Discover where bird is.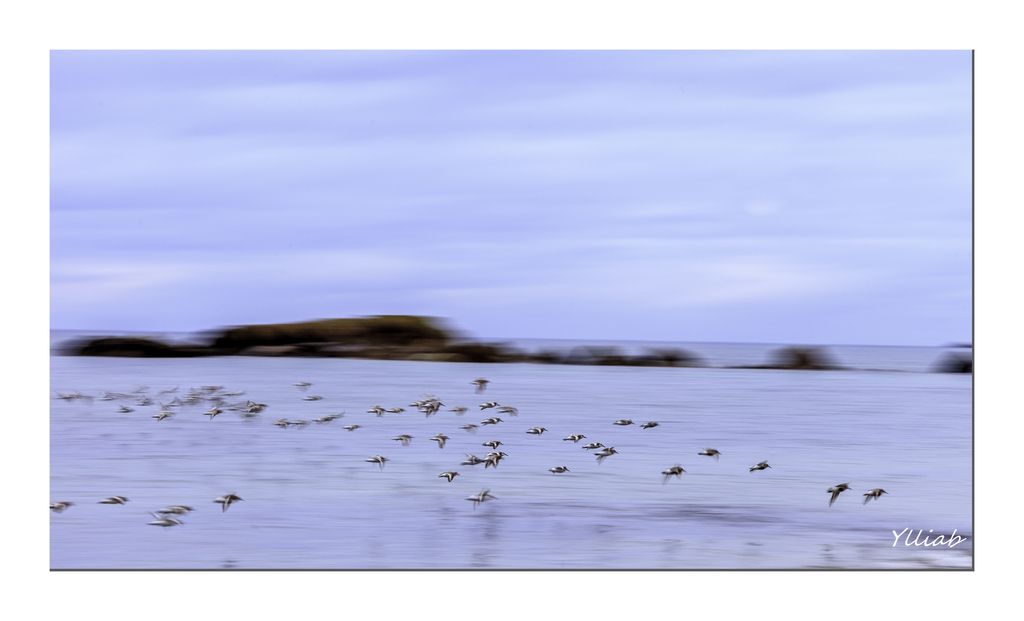
Discovered at 562,430,588,444.
